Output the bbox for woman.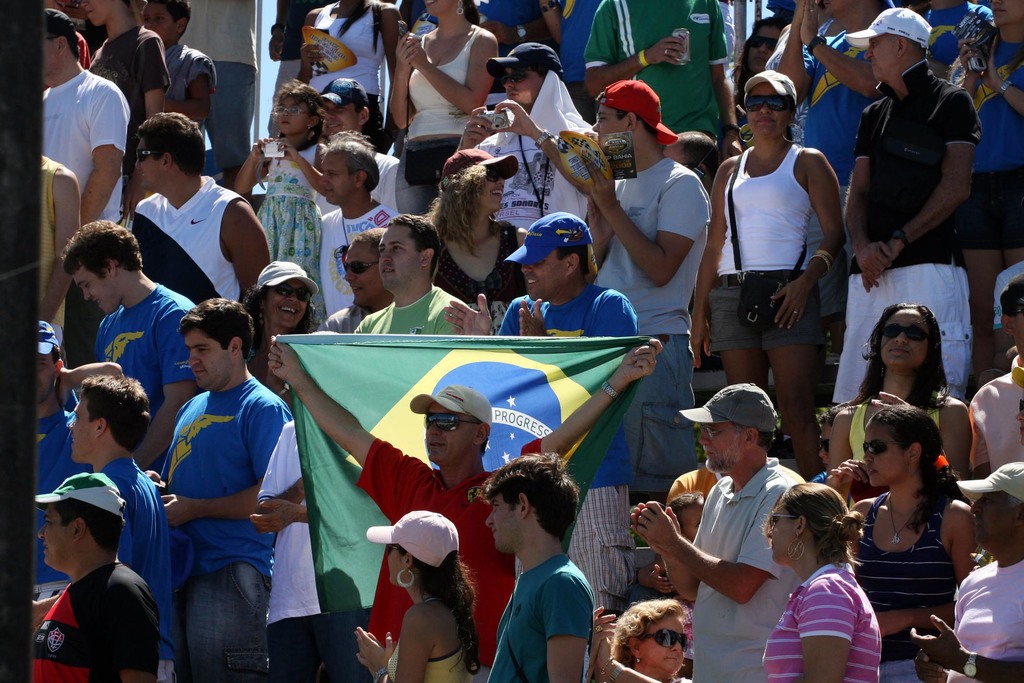
crop(751, 499, 897, 680).
